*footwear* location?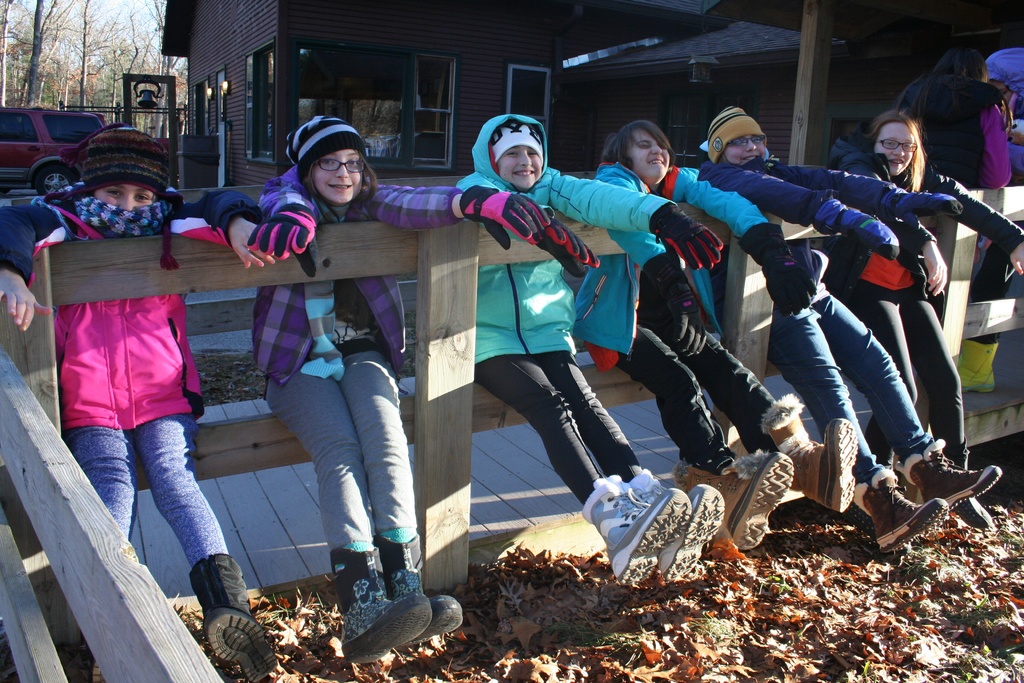
detection(686, 447, 803, 548)
